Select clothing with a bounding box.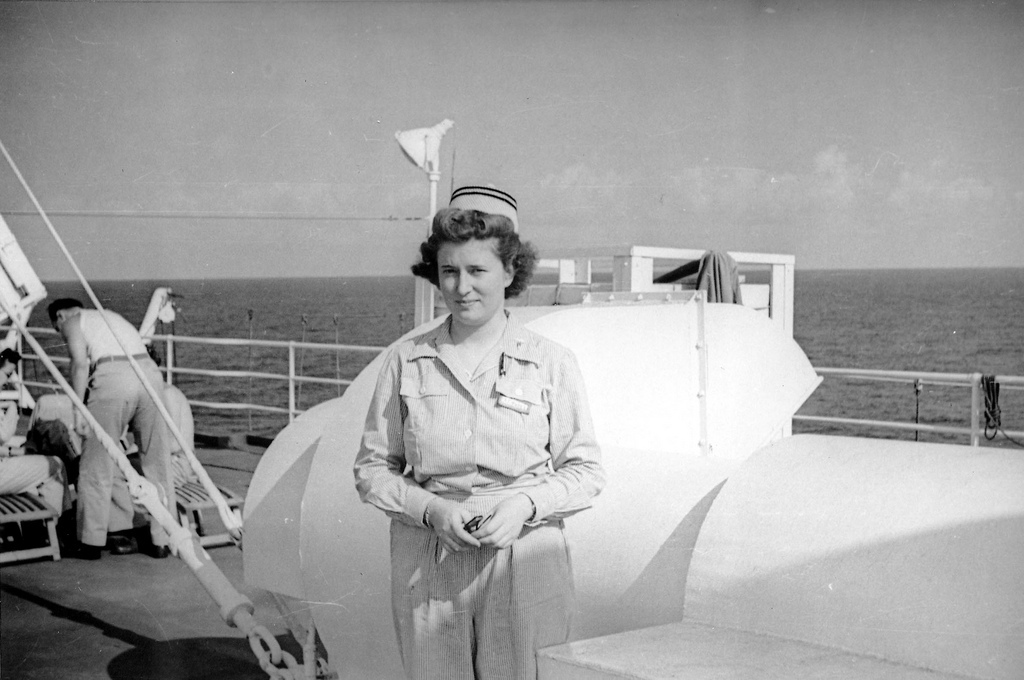
[left=350, top=307, right=604, bottom=679].
